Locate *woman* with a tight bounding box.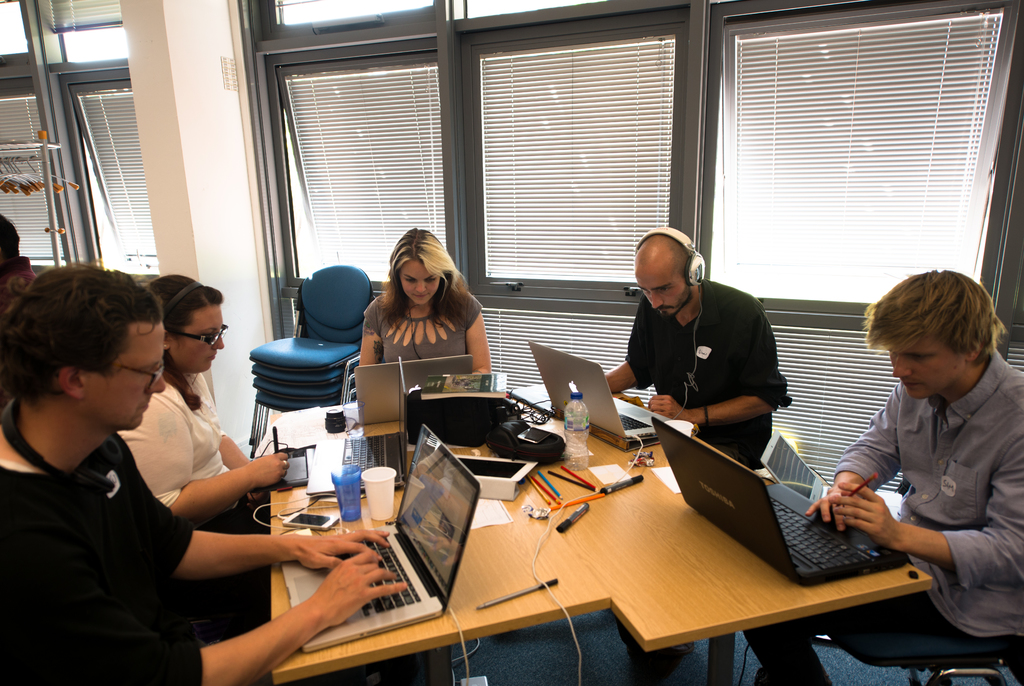
l=365, t=238, r=485, b=390.
